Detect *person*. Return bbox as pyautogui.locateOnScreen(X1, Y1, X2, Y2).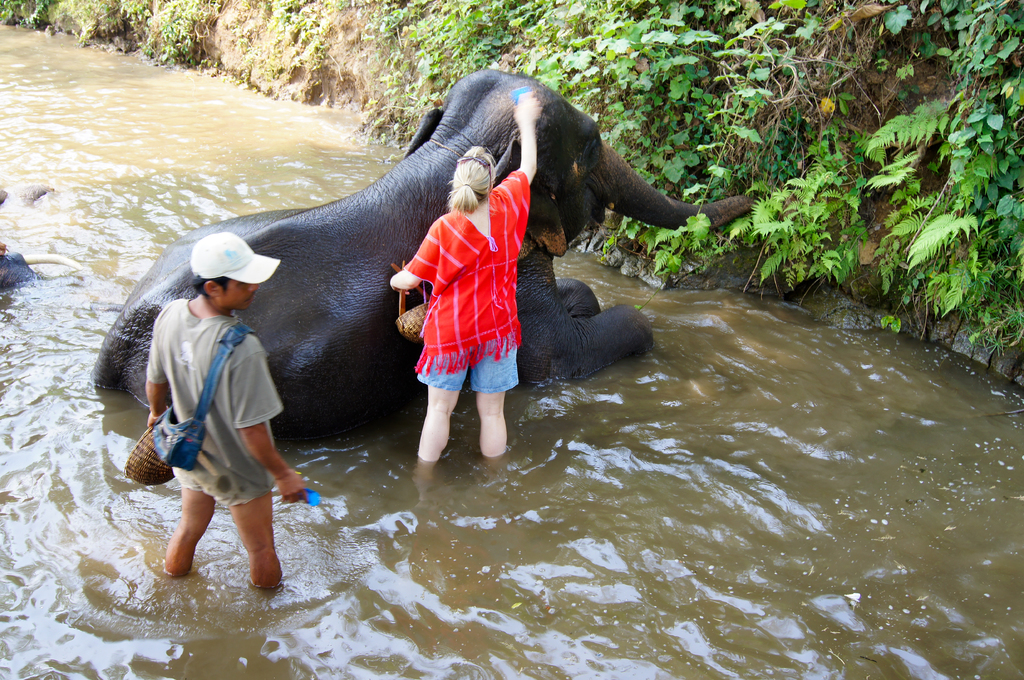
pyautogui.locateOnScreen(156, 228, 312, 588).
